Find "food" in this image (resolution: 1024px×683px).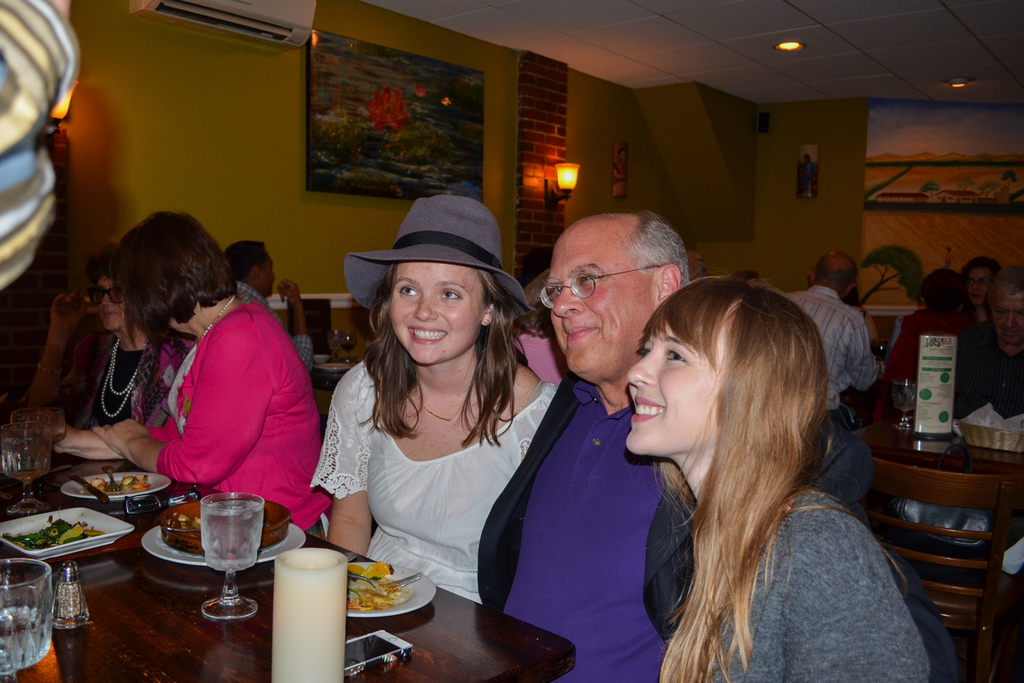
detection(350, 561, 409, 615).
